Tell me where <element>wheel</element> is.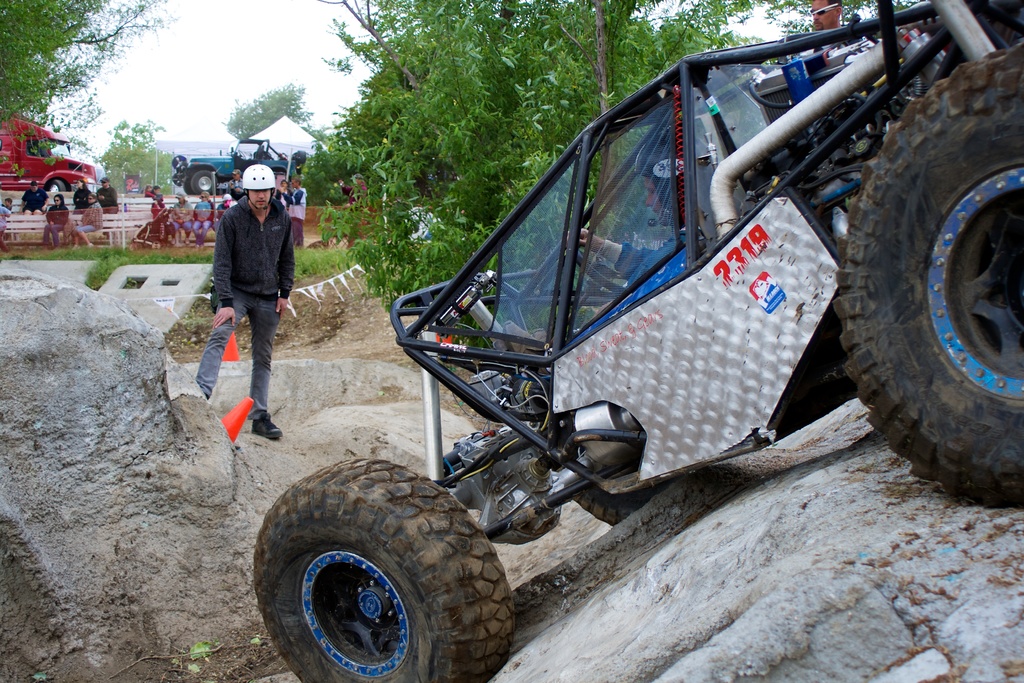
<element>wheel</element> is at bbox=[192, 173, 221, 194].
